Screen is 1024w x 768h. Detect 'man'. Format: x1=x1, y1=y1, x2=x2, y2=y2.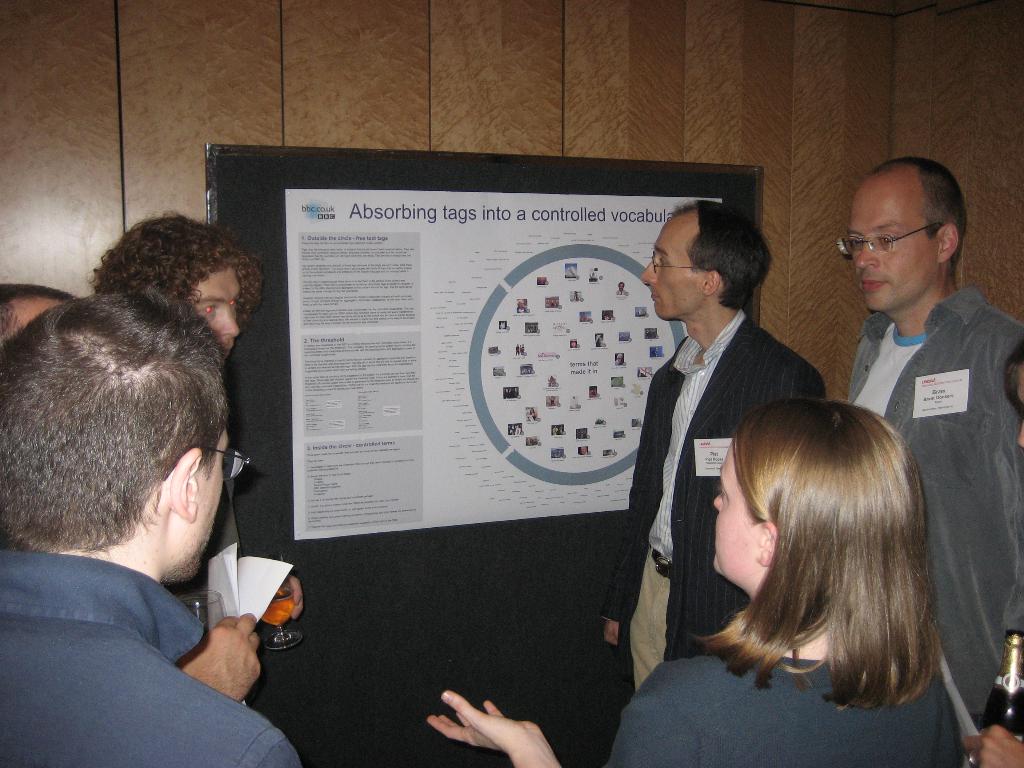
x1=579, y1=445, x2=589, y2=454.
